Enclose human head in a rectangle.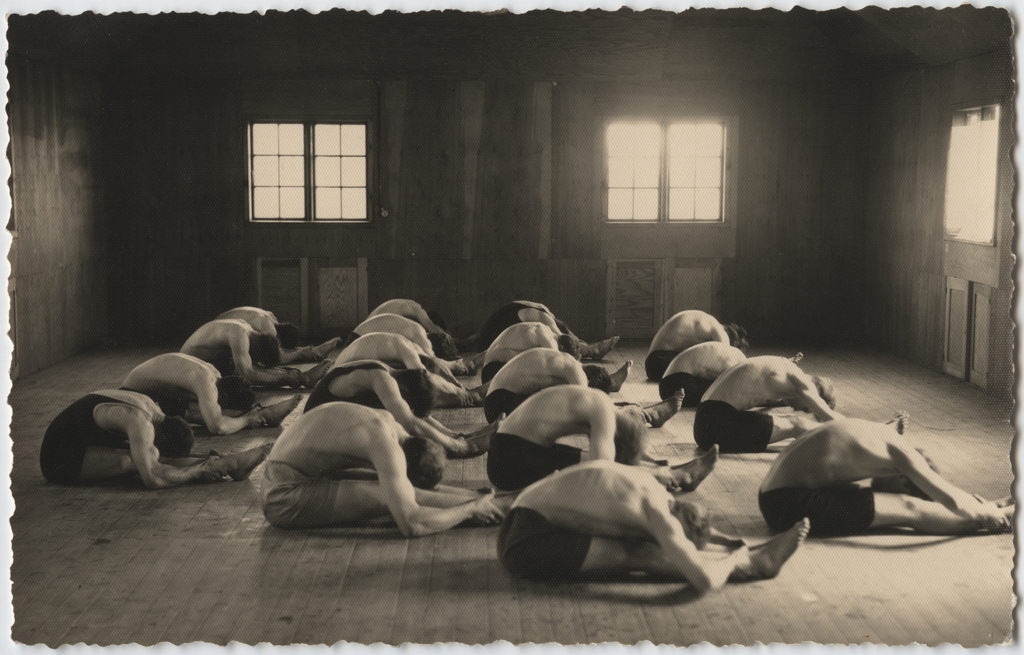
region(392, 368, 435, 421).
